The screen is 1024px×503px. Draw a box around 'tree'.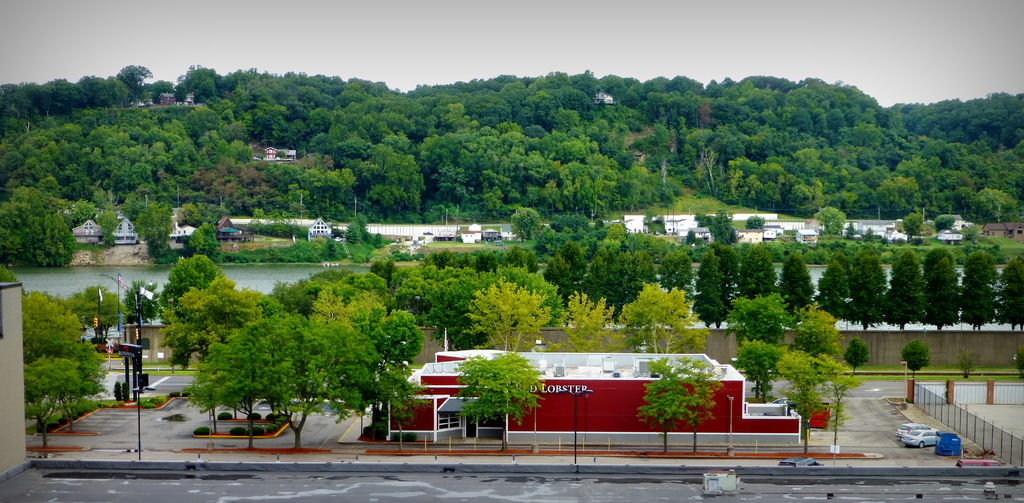
box=[362, 184, 403, 214].
